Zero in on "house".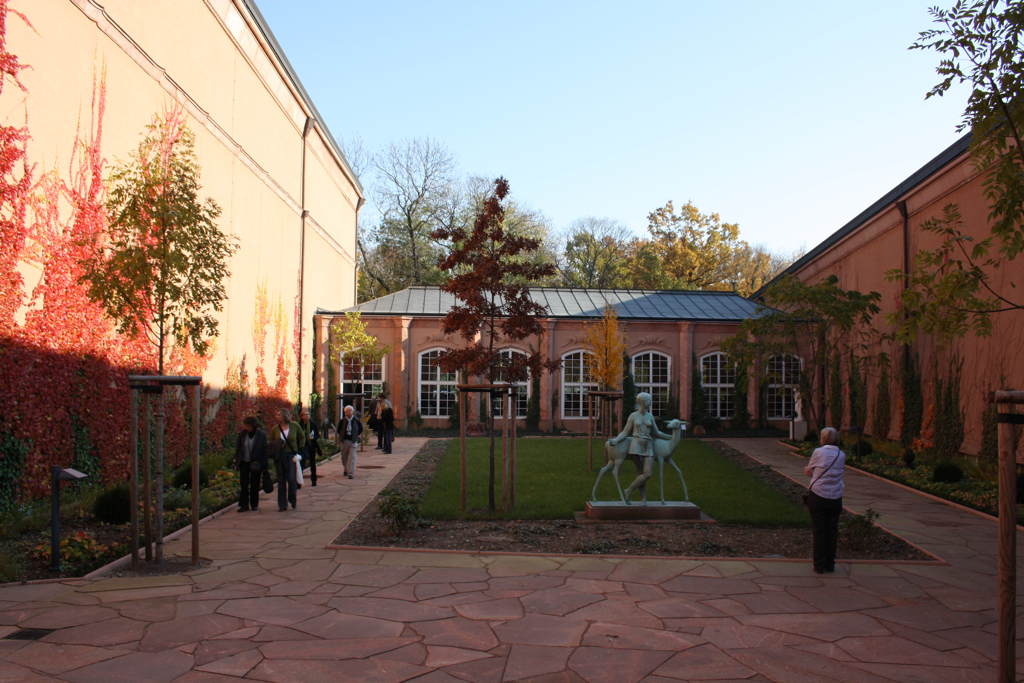
Zeroed in: BBox(314, 282, 809, 432).
